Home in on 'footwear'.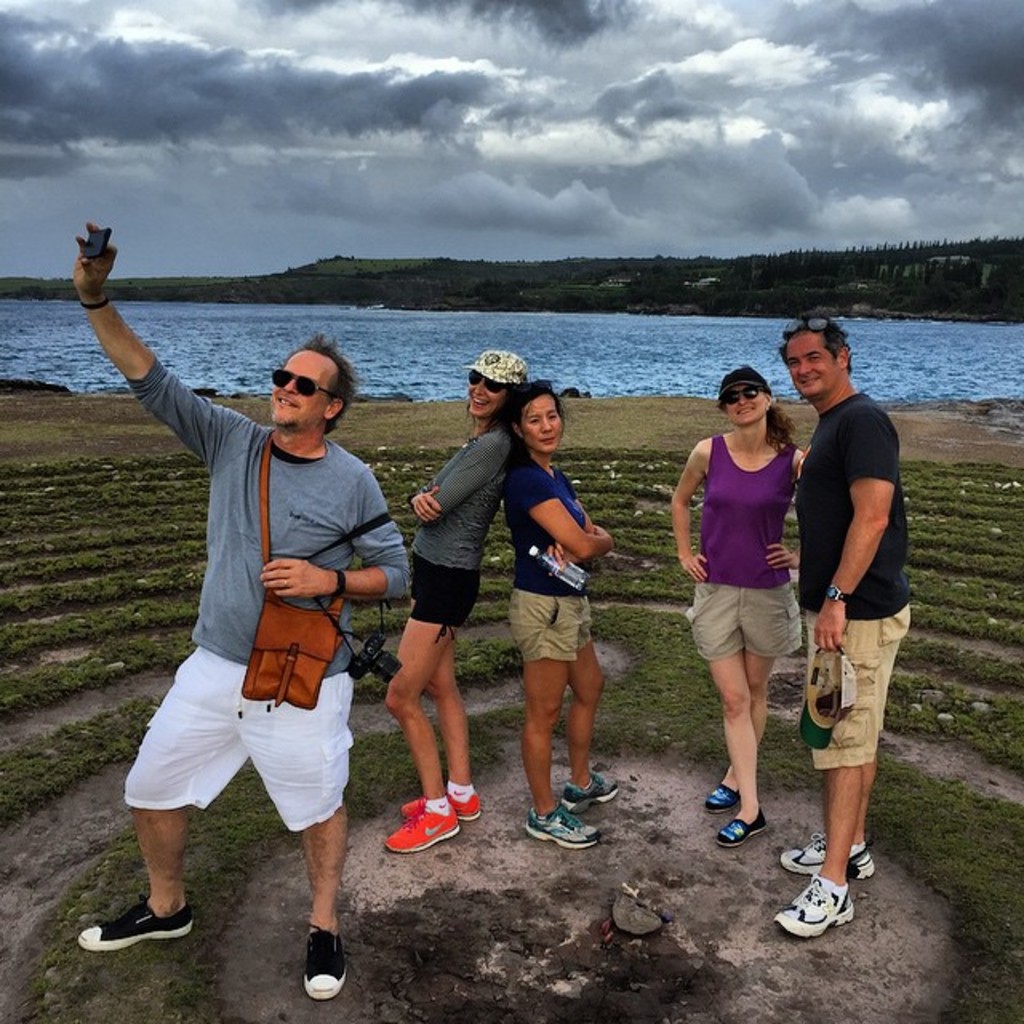
Homed in at region(400, 786, 488, 818).
